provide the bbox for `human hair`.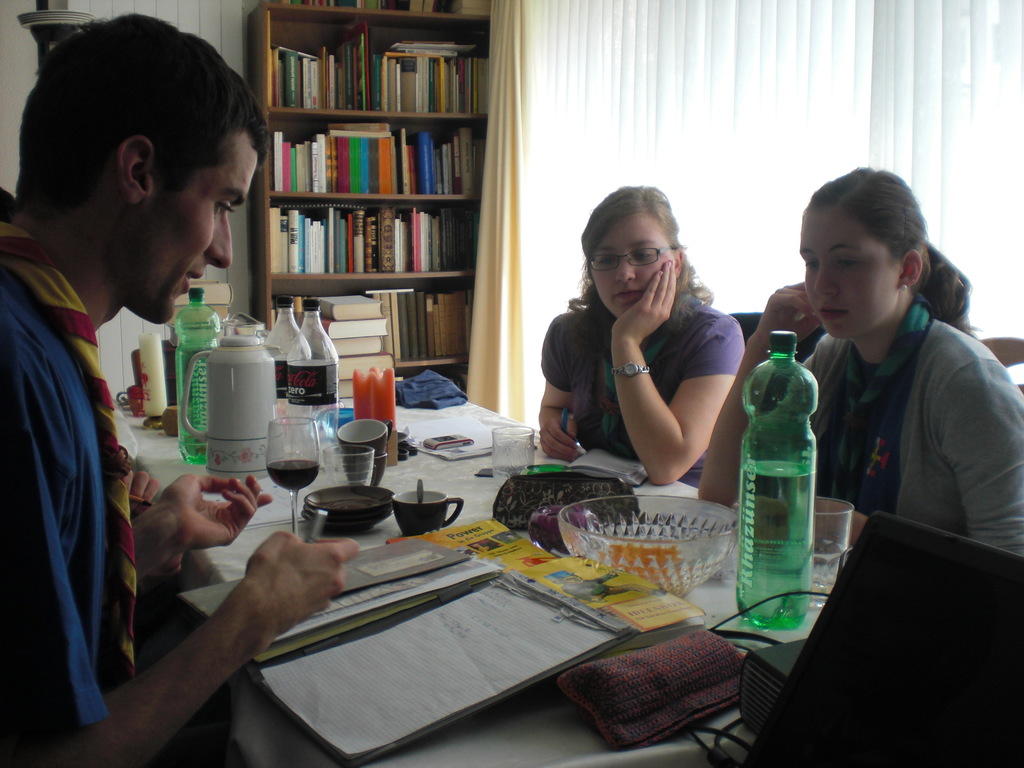
{"x1": 574, "y1": 184, "x2": 705, "y2": 346}.
